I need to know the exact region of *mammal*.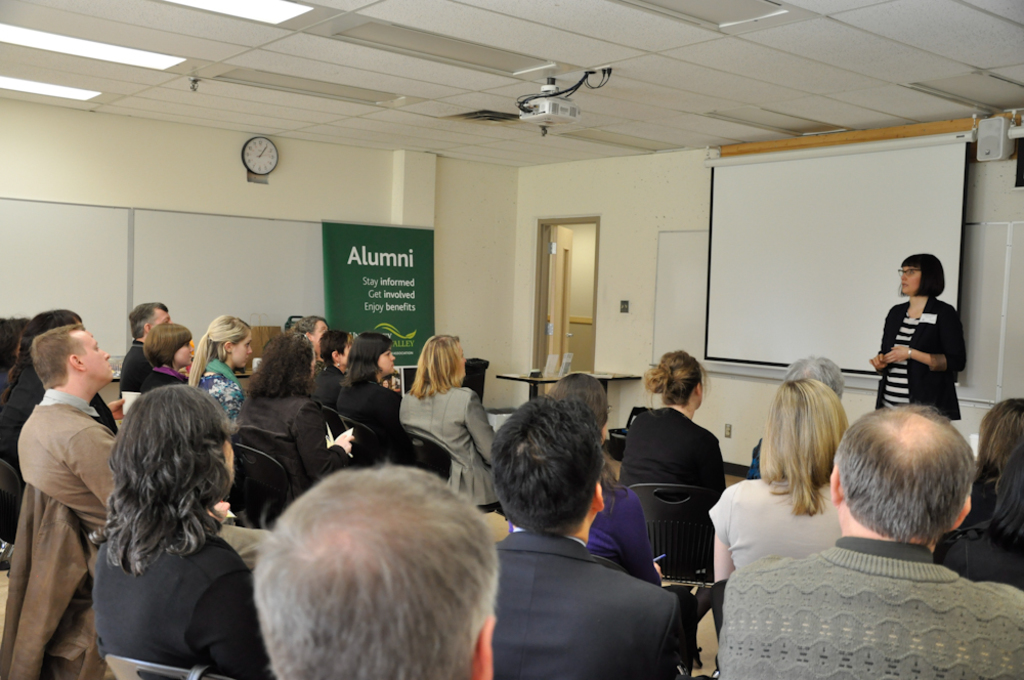
Region: <region>707, 380, 837, 583</region>.
